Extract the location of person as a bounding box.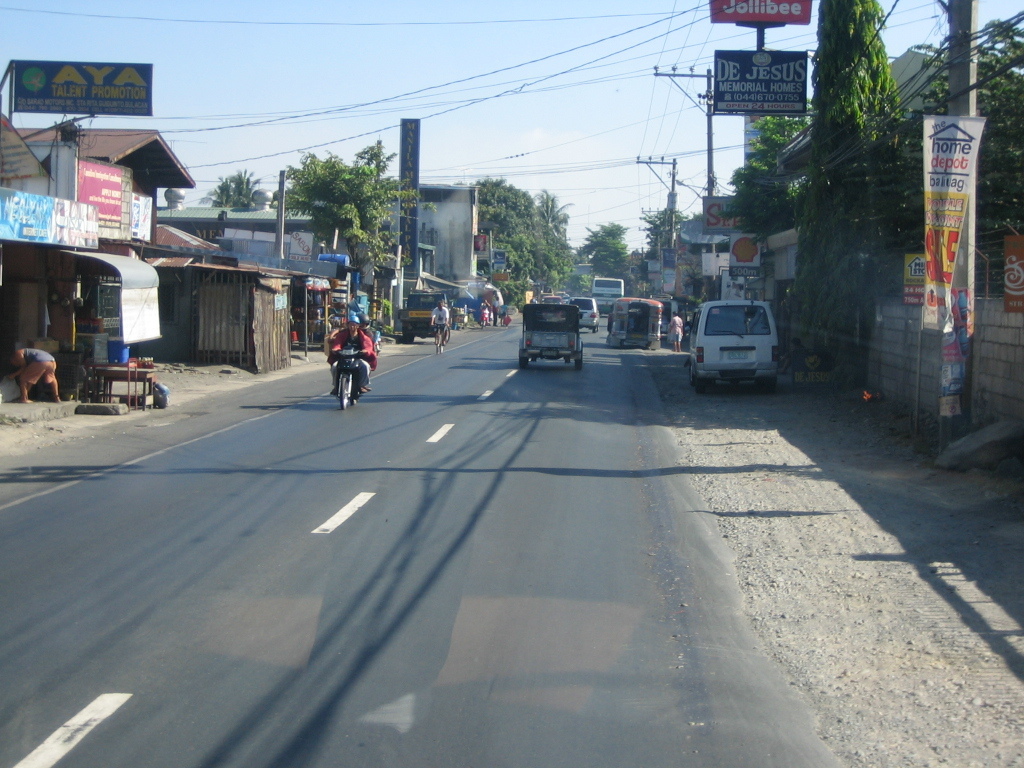
region(1, 345, 58, 405).
